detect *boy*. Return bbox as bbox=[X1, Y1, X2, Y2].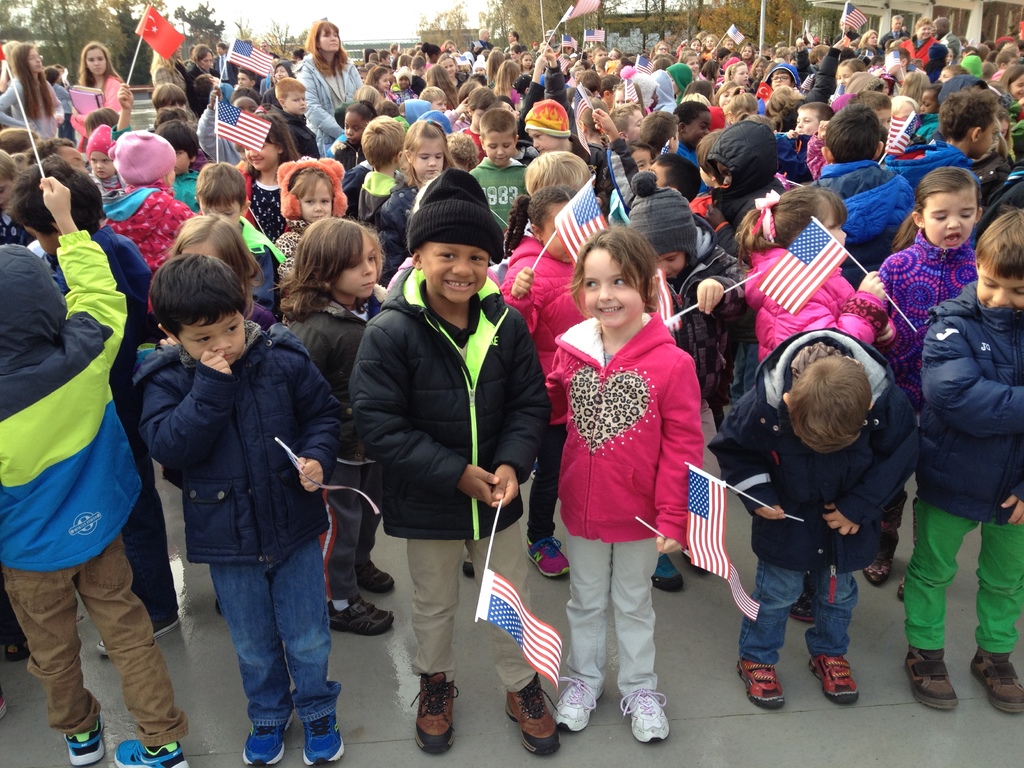
bbox=[794, 100, 832, 138].
